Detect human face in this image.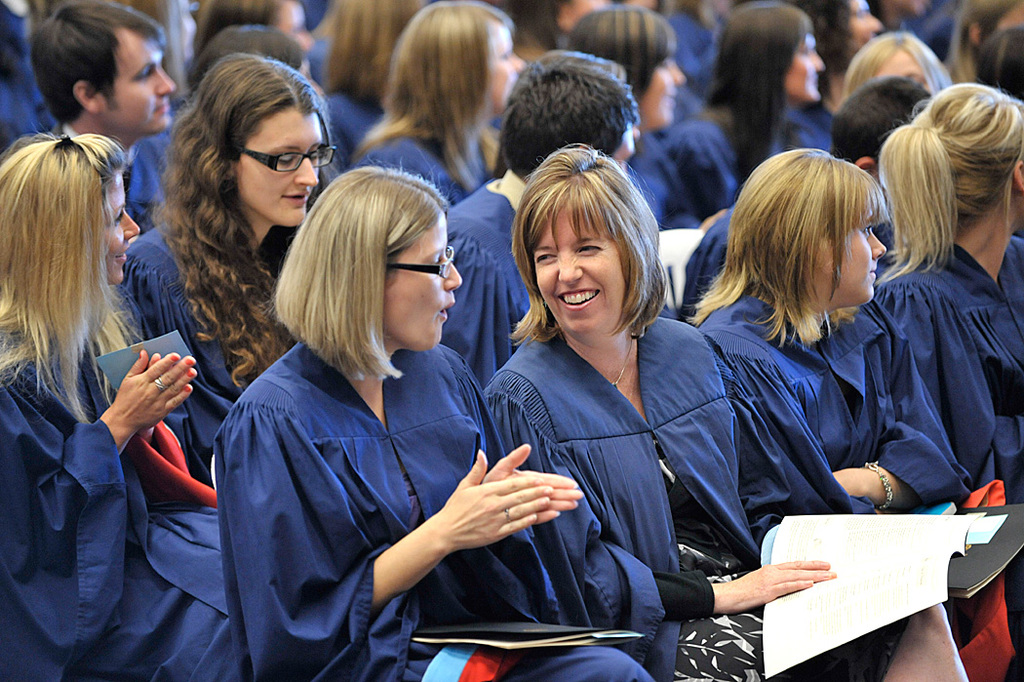
Detection: pyautogui.locateOnScreen(272, 0, 316, 51).
